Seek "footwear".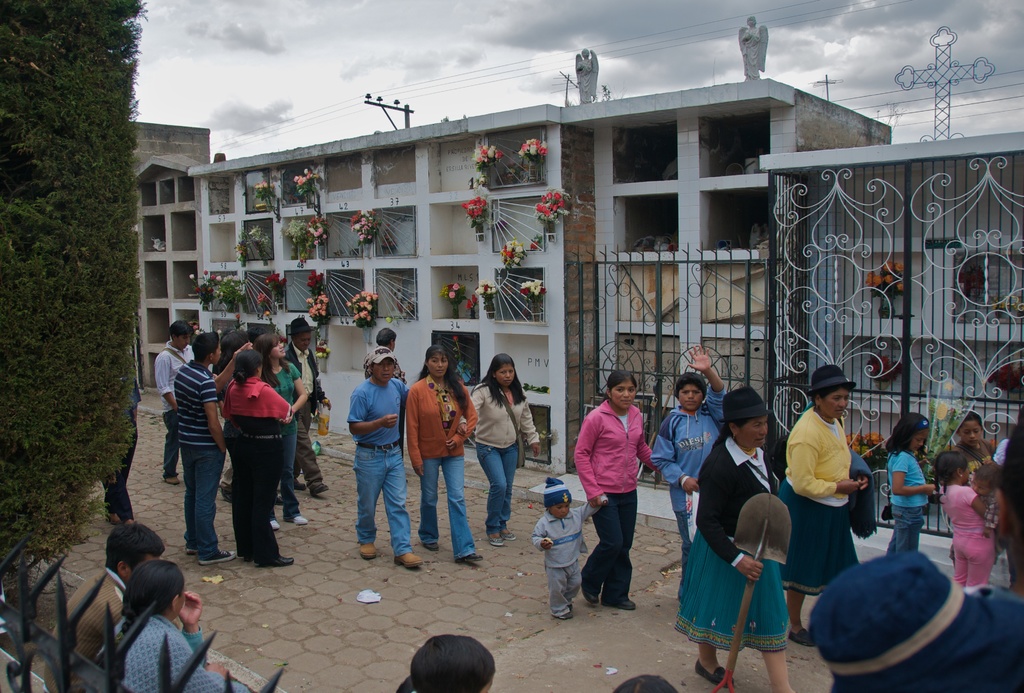
rect(103, 509, 133, 523).
